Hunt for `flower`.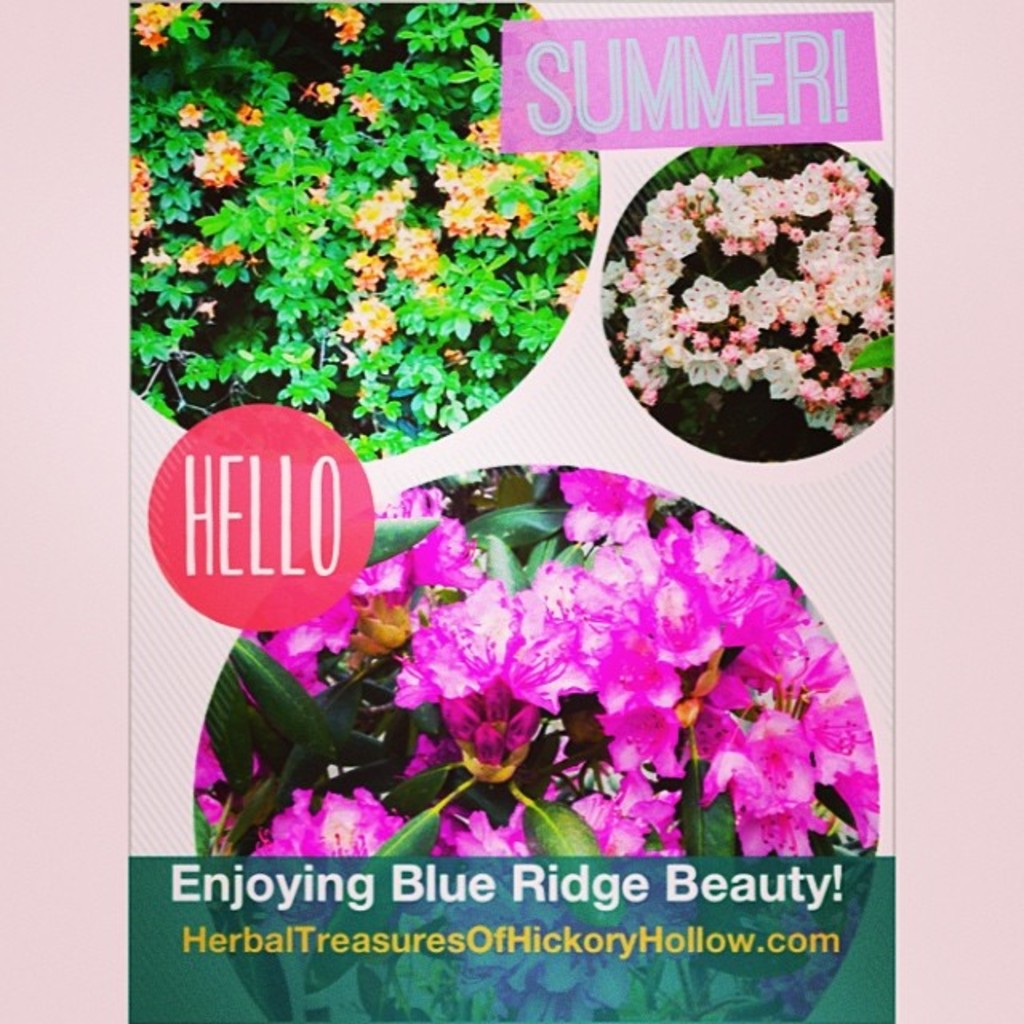
Hunted down at select_region(688, 285, 733, 323).
